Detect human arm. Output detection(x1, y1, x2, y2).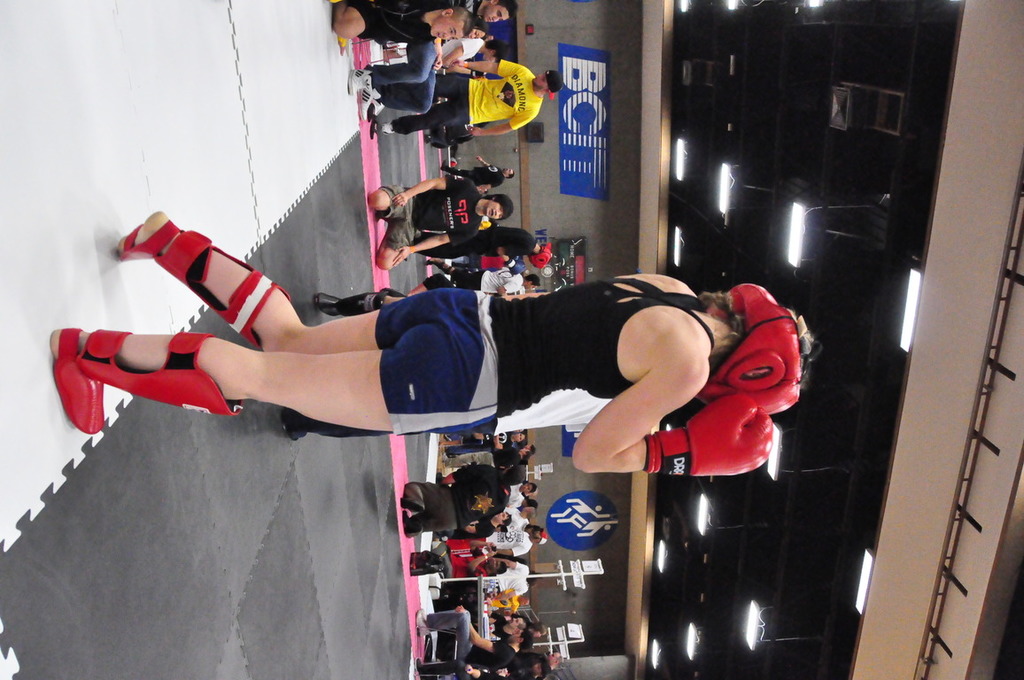
detection(570, 351, 770, 472).
